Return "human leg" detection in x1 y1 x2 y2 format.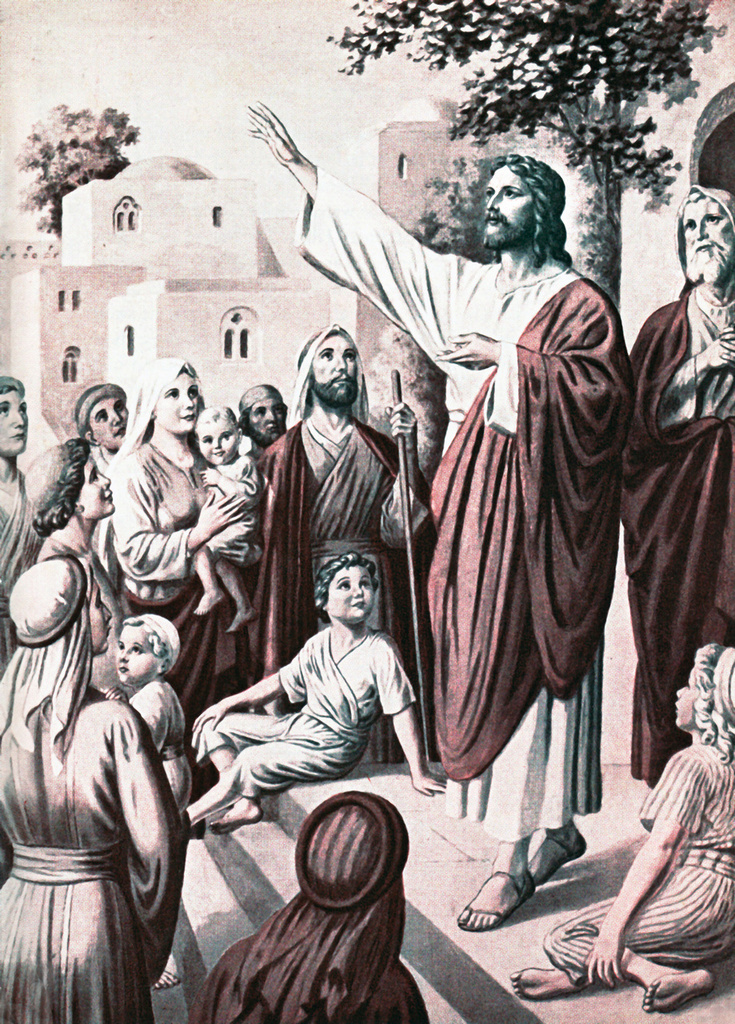
186 515 259 616.
